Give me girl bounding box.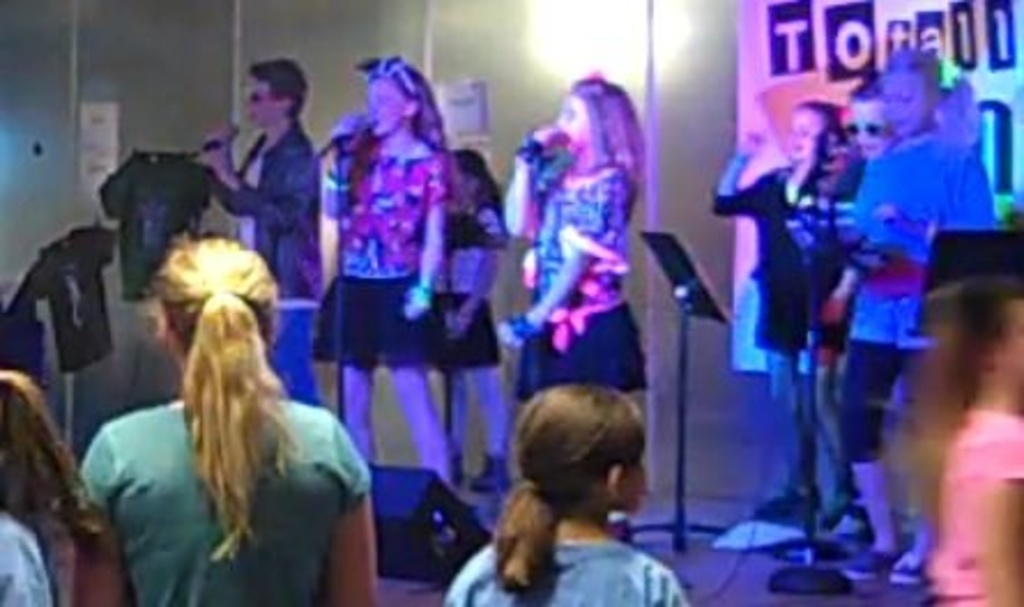
313, 53, 465, 481.
